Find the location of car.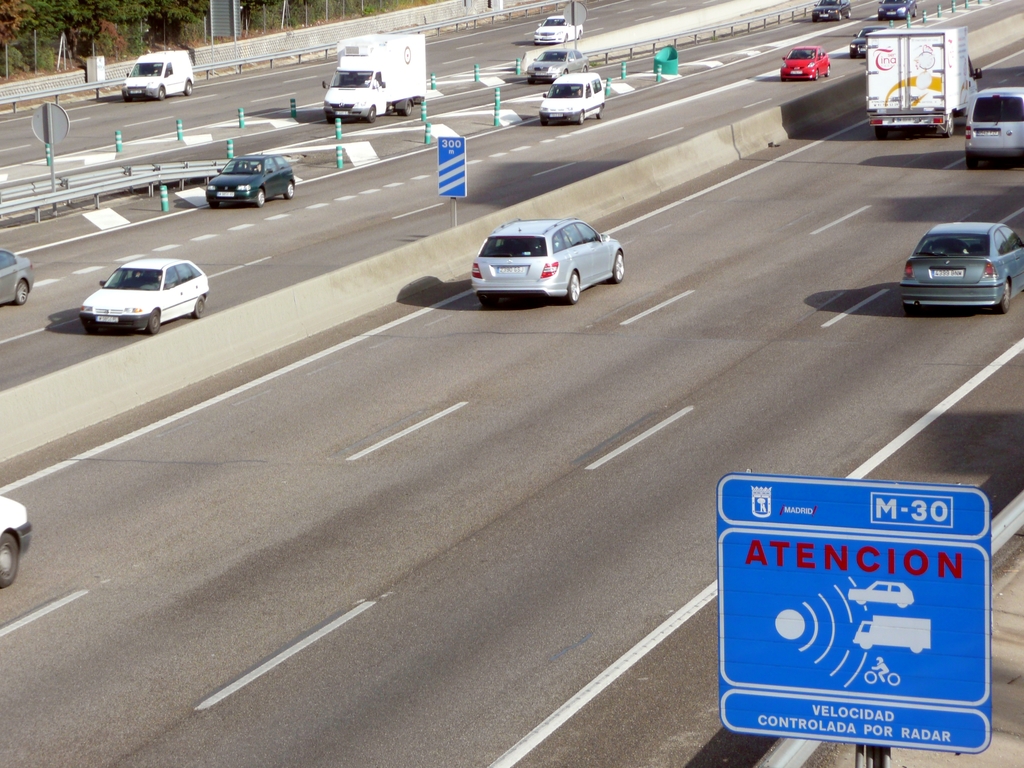
Location: 207, 154, 294, 209.
